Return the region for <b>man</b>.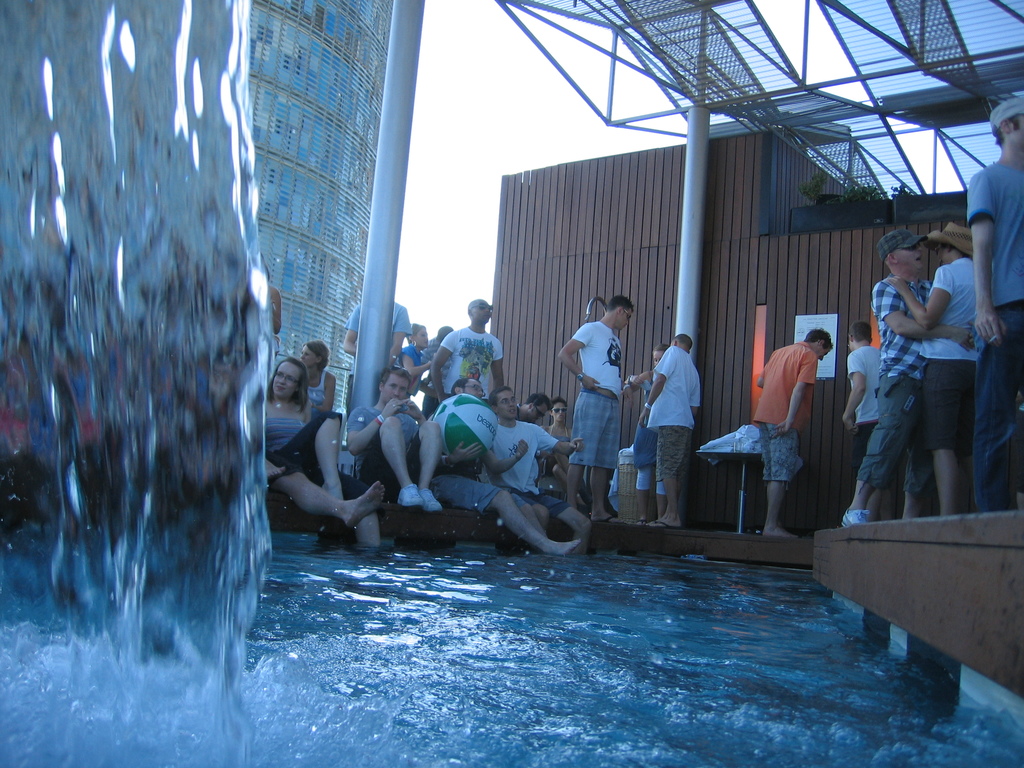
bbox=[348, 372, 442, 514].
